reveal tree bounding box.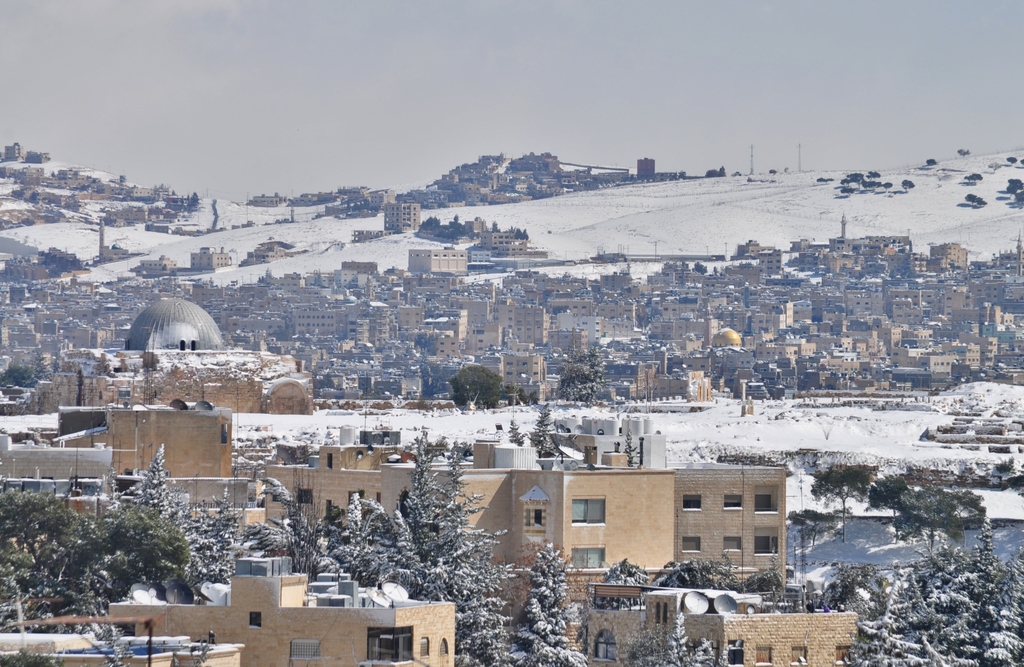
Revealed: <box>620,614,664,666</box>.
